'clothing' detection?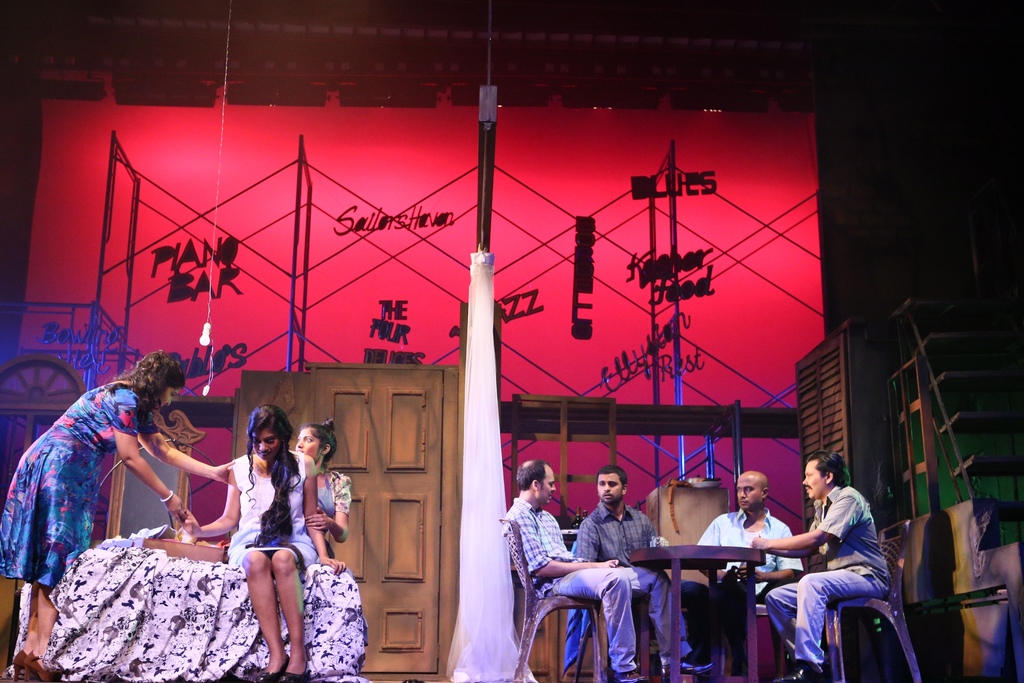
[776,478,911,668]
